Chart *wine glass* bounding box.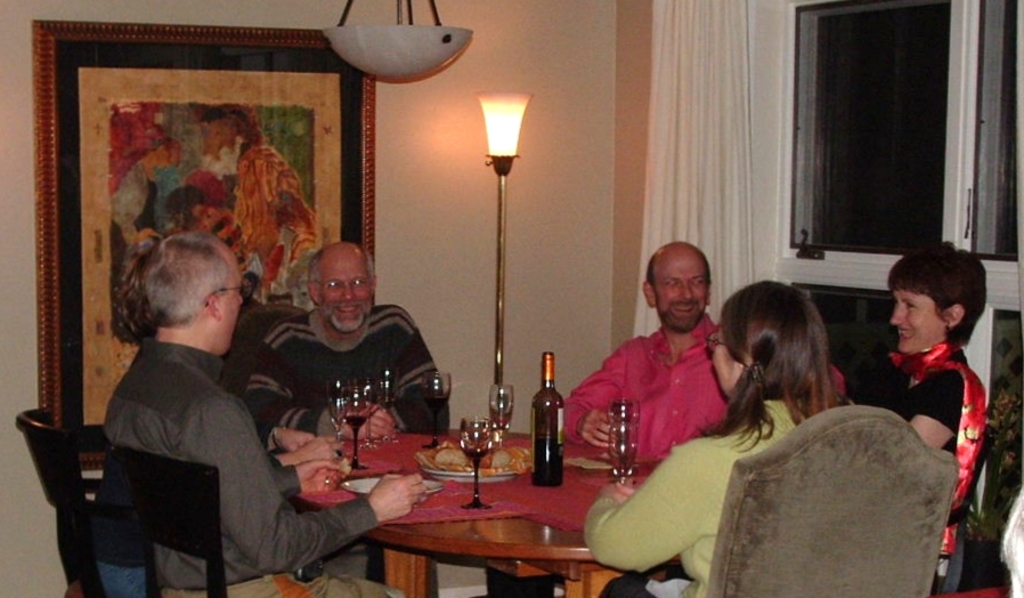
Charted: bbox=(611, 402, 639, 477).
